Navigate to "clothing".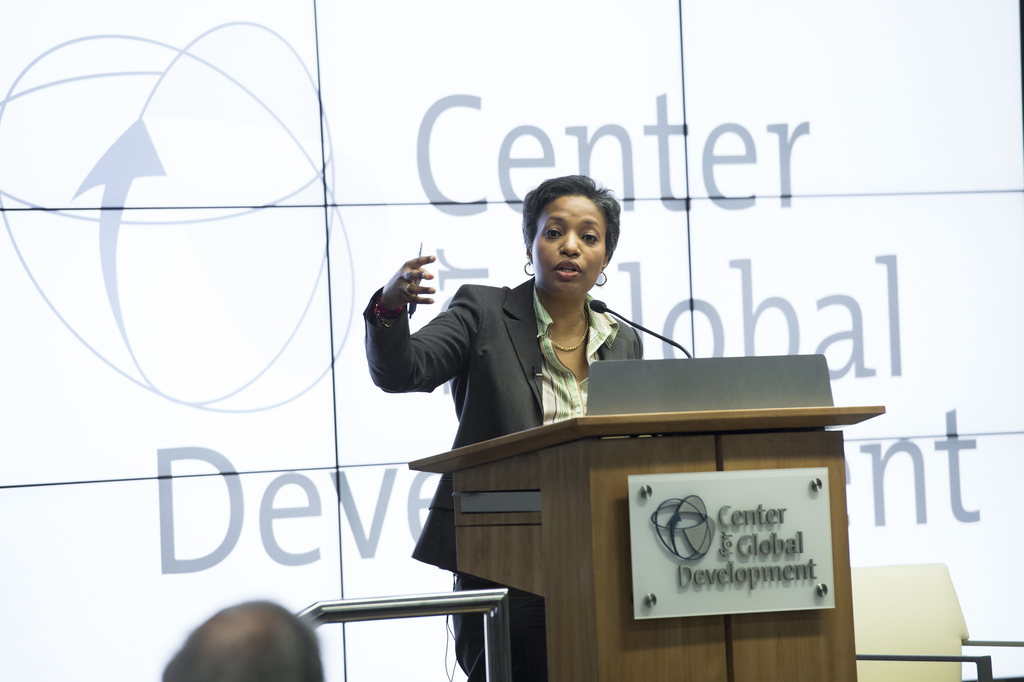
Navigation target: [left=388, top=242, right=664, bottom=560].
